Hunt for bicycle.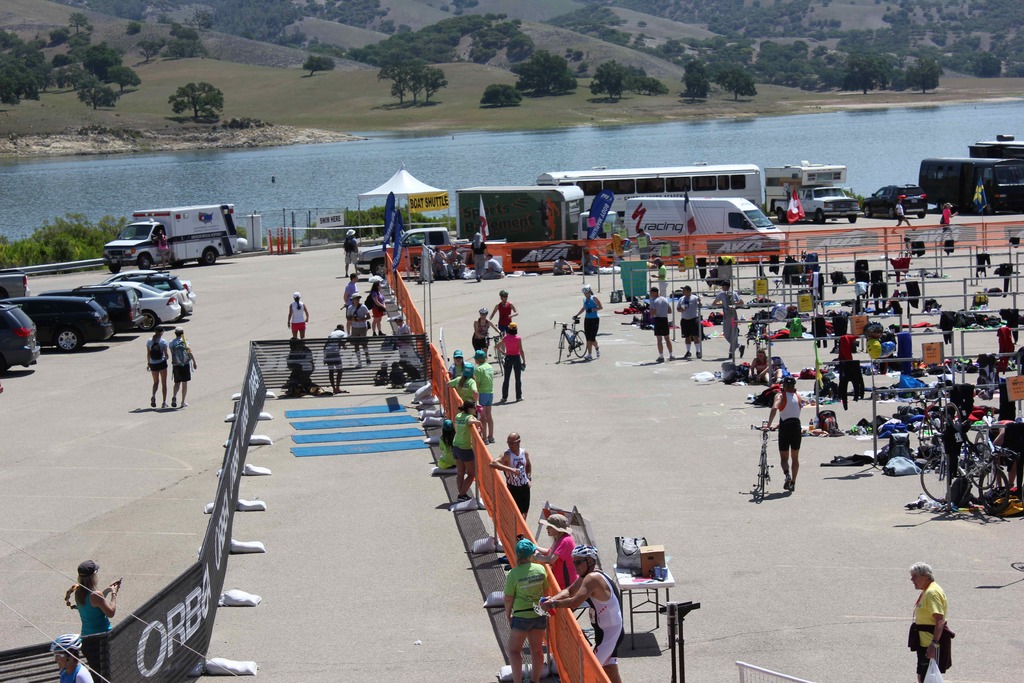
Hunted down at crop(751, 421, 780, 498).
